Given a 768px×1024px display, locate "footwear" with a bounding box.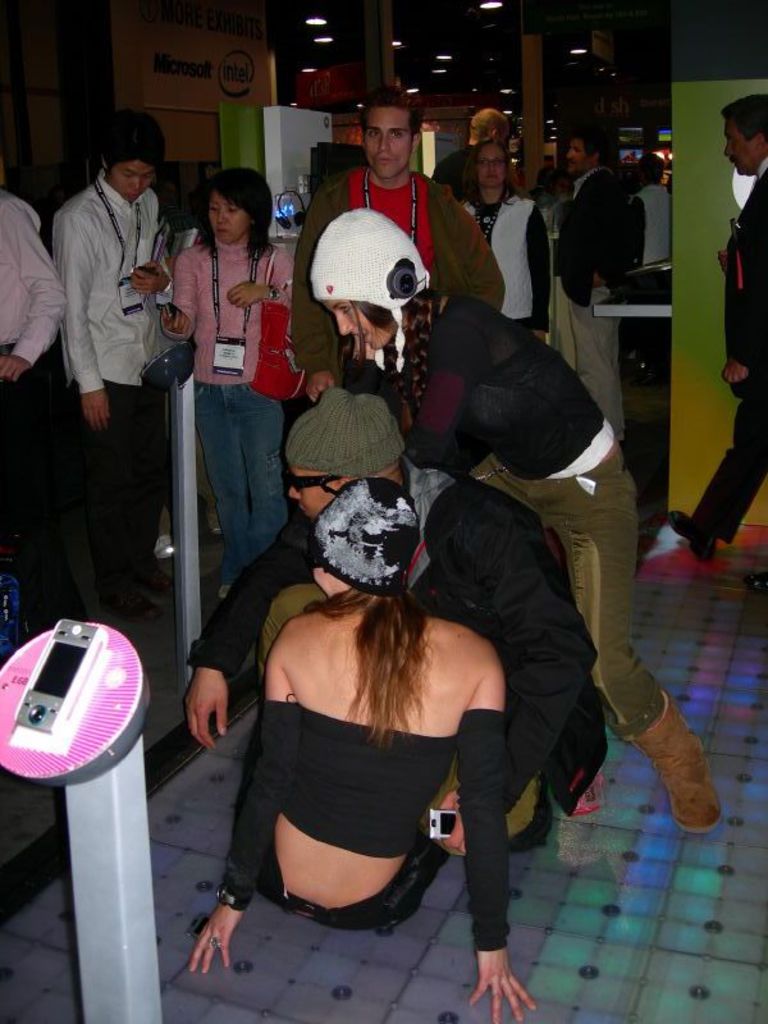
Located: region(664, 509, 717, 559).
